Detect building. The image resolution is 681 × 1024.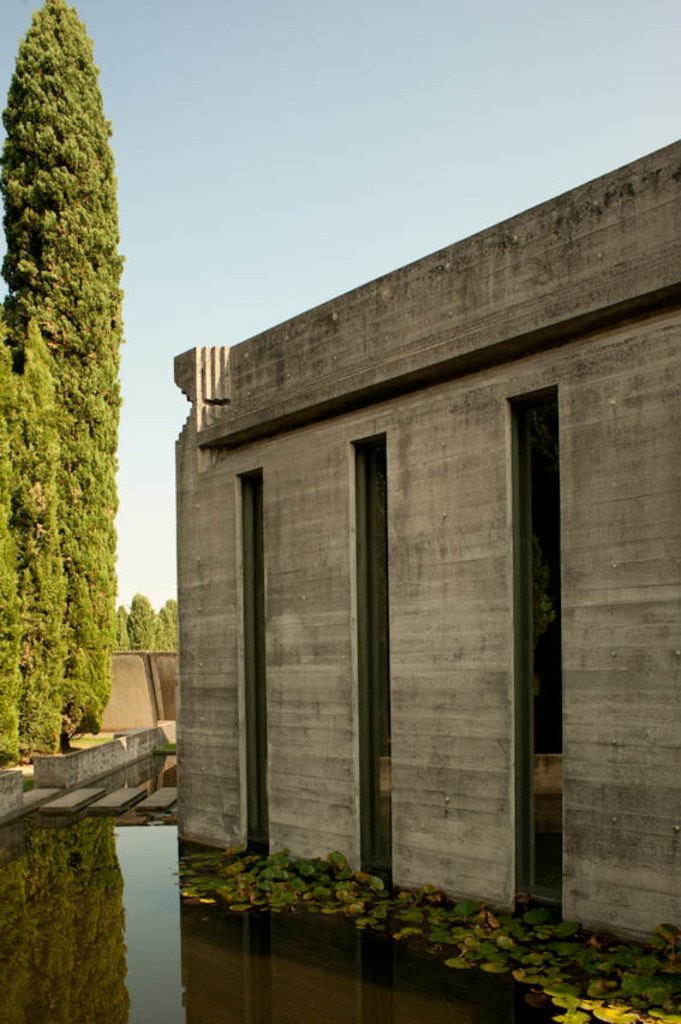
174:141:680:955.
